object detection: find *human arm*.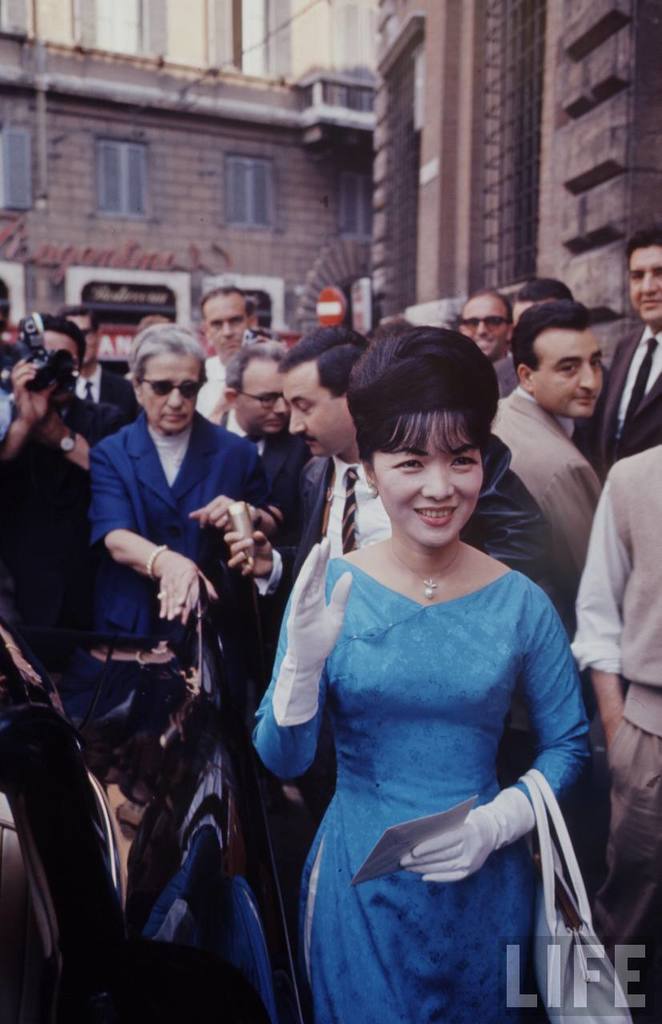
0/354/53/458.
